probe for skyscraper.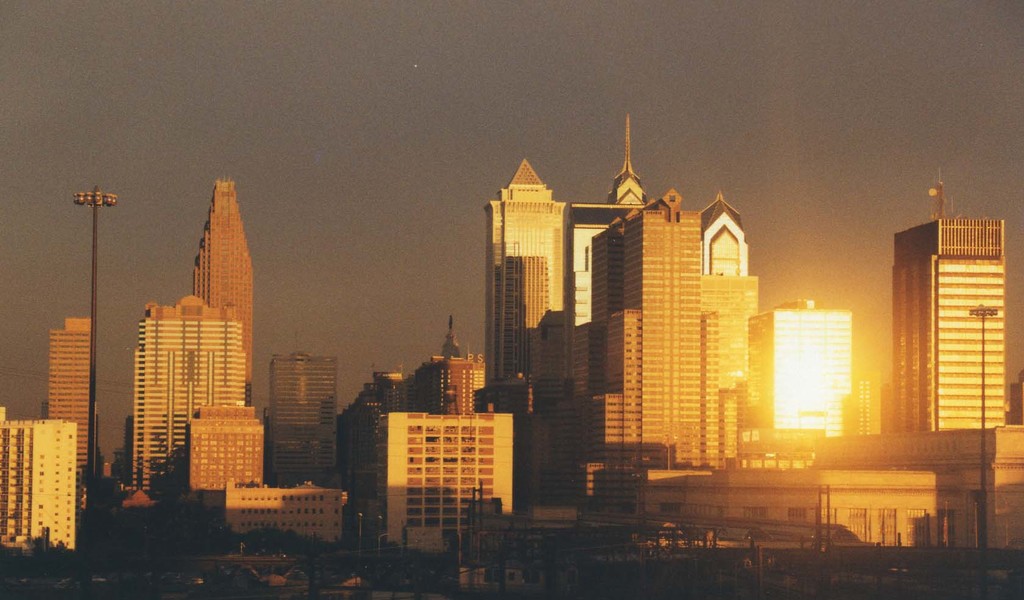
Probe result: 488,158,564,383.
